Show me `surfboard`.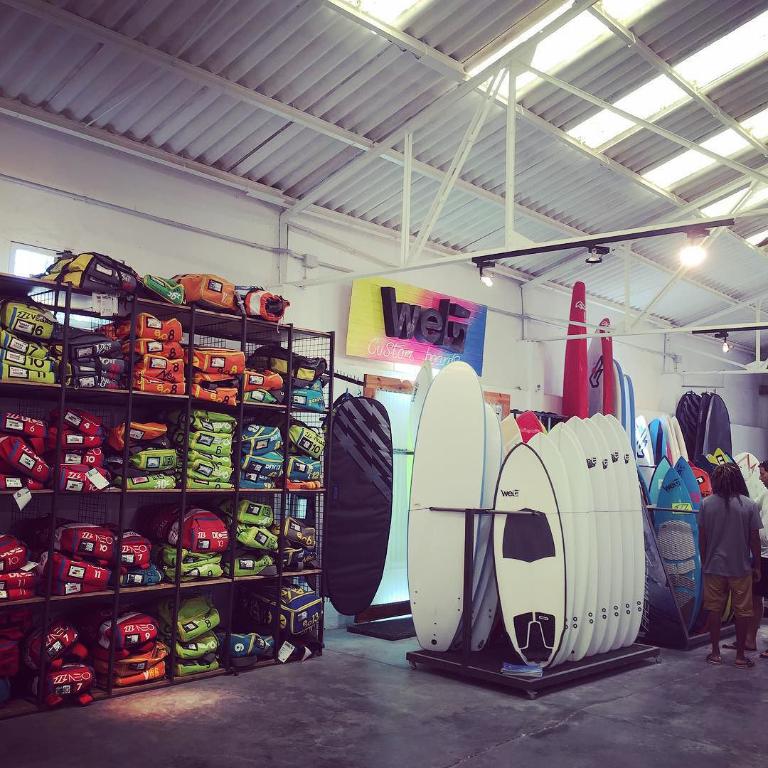
`surfboard` is here: l=704, t=393, r=732, b=462.
